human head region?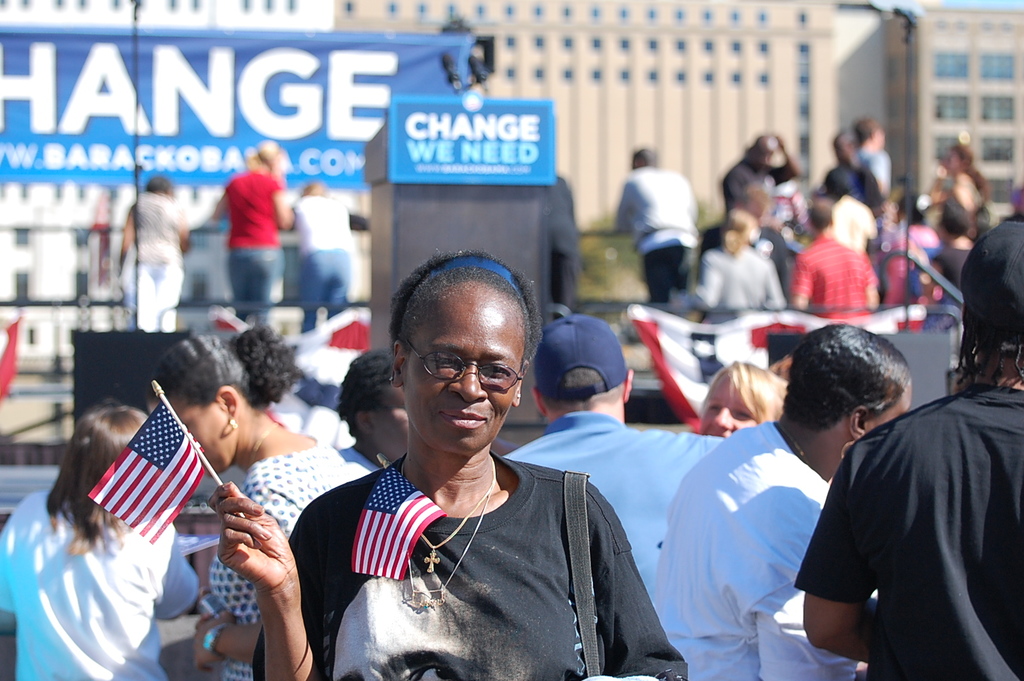
<region>633, 148, 656, 168</region>
